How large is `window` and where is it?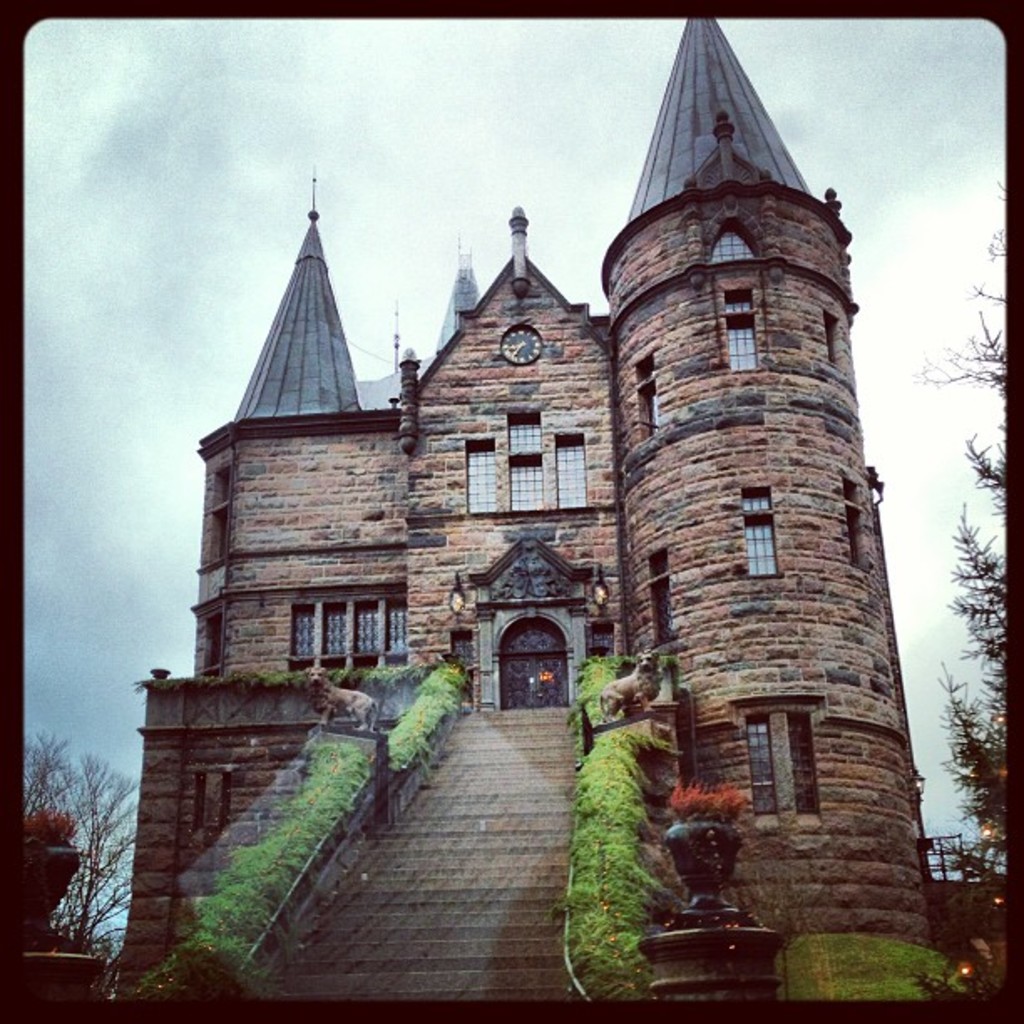
Bounding box: <box>559,432,582,504</box>.
